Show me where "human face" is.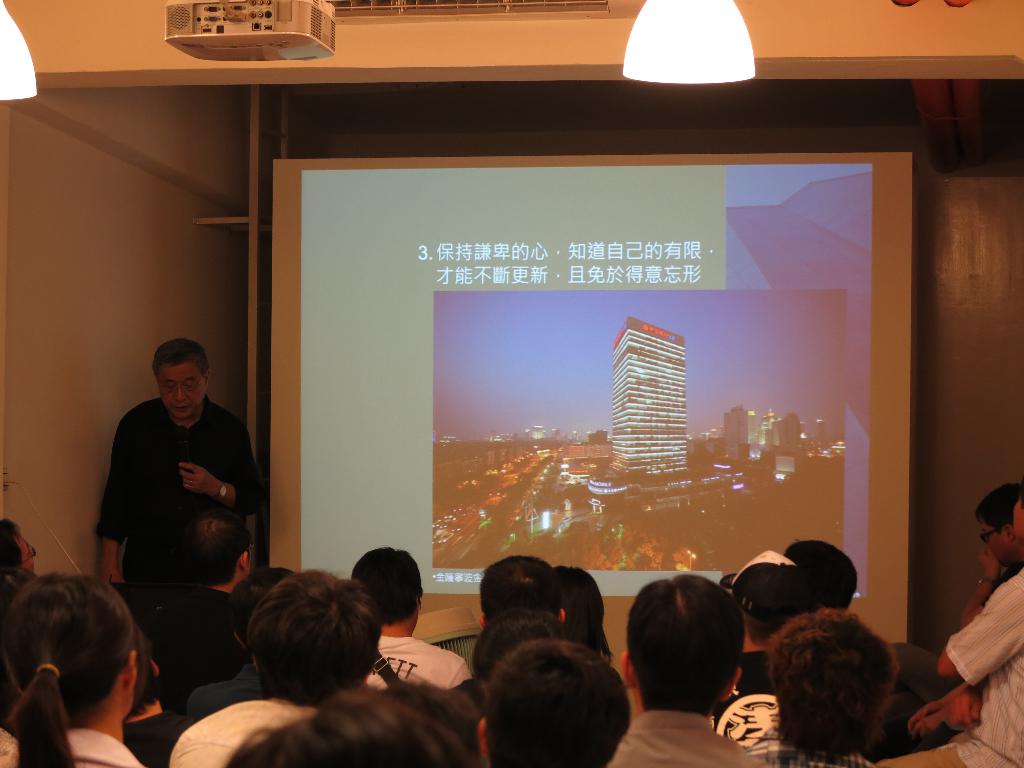
"human face" is at [159, 358, 205, 423].
